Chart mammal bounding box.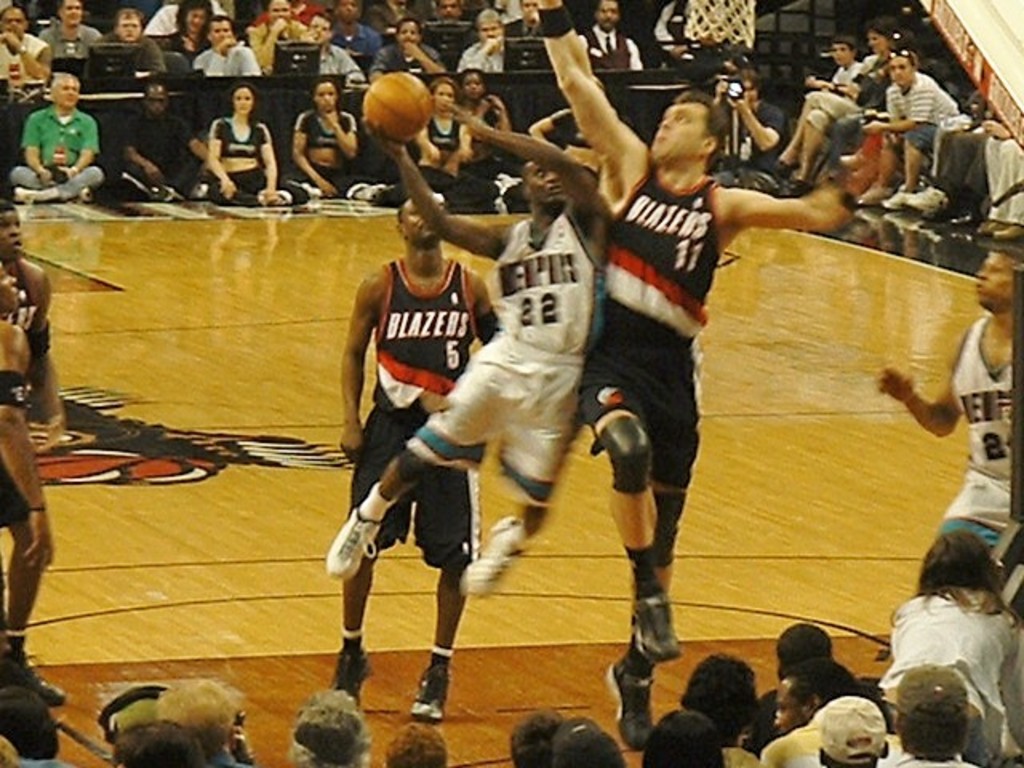
Charted: l=854, t=45, r=960, b=206.
